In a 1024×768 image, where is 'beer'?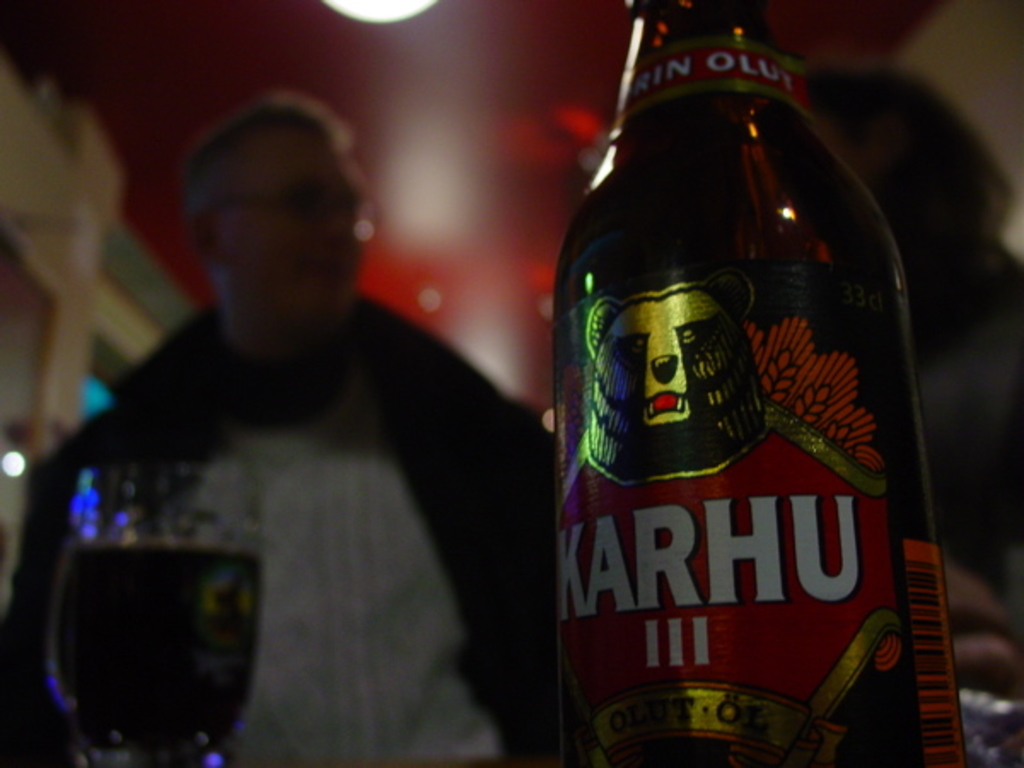
550,5,961,766.
